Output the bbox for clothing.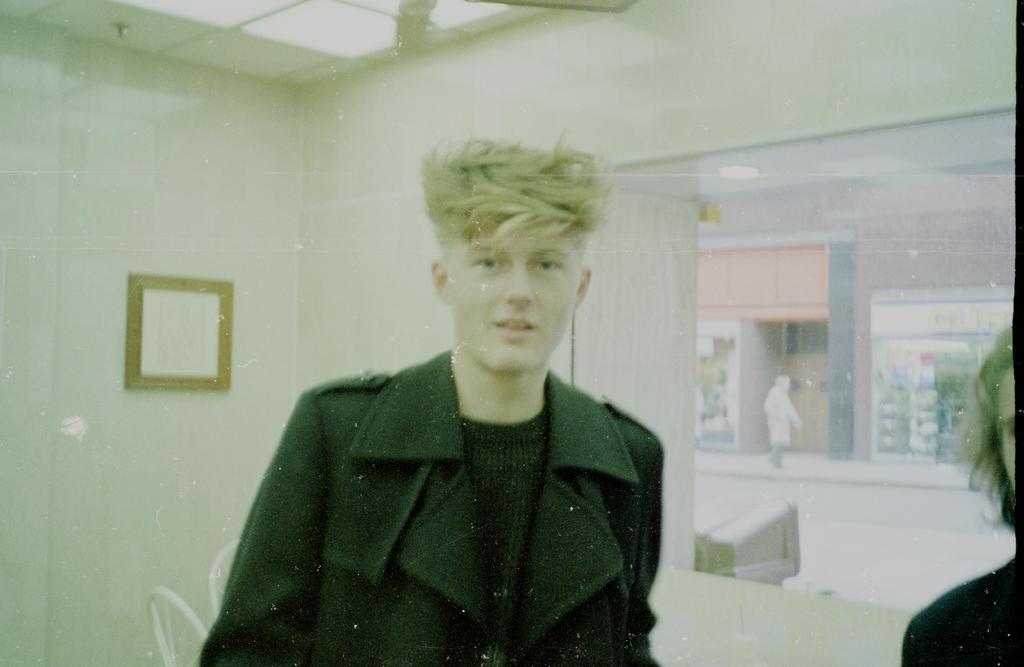
[219, 331, 684, 661].
